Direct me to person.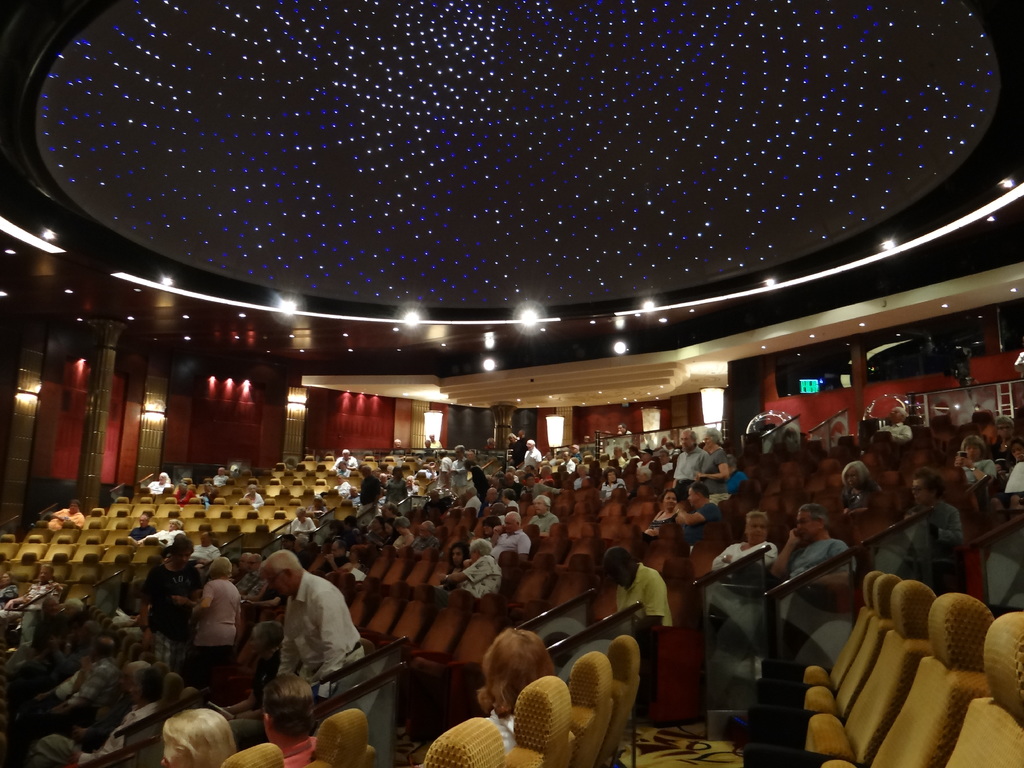
Direction: [left=433, top=540, right=470, bottom=595].
